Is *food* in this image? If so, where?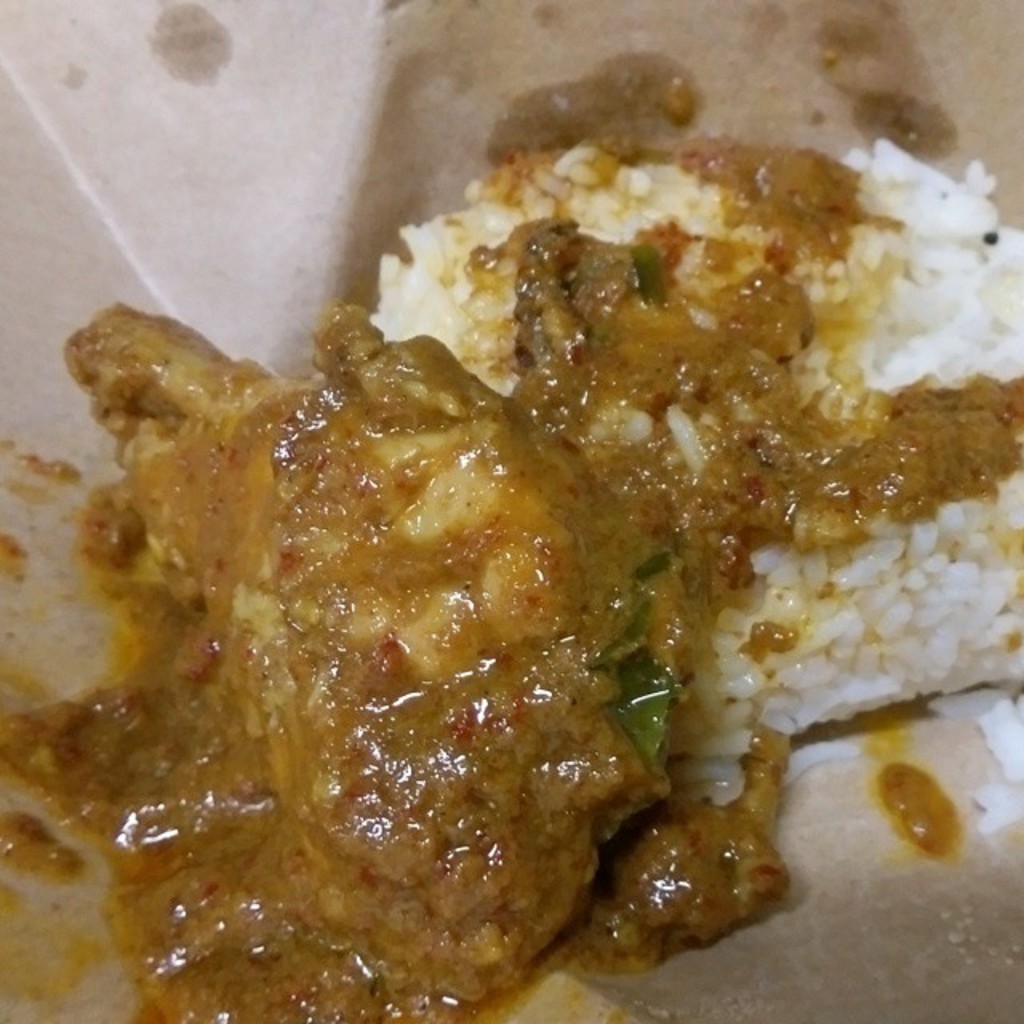
Yes, at 53,110,971,1023.
